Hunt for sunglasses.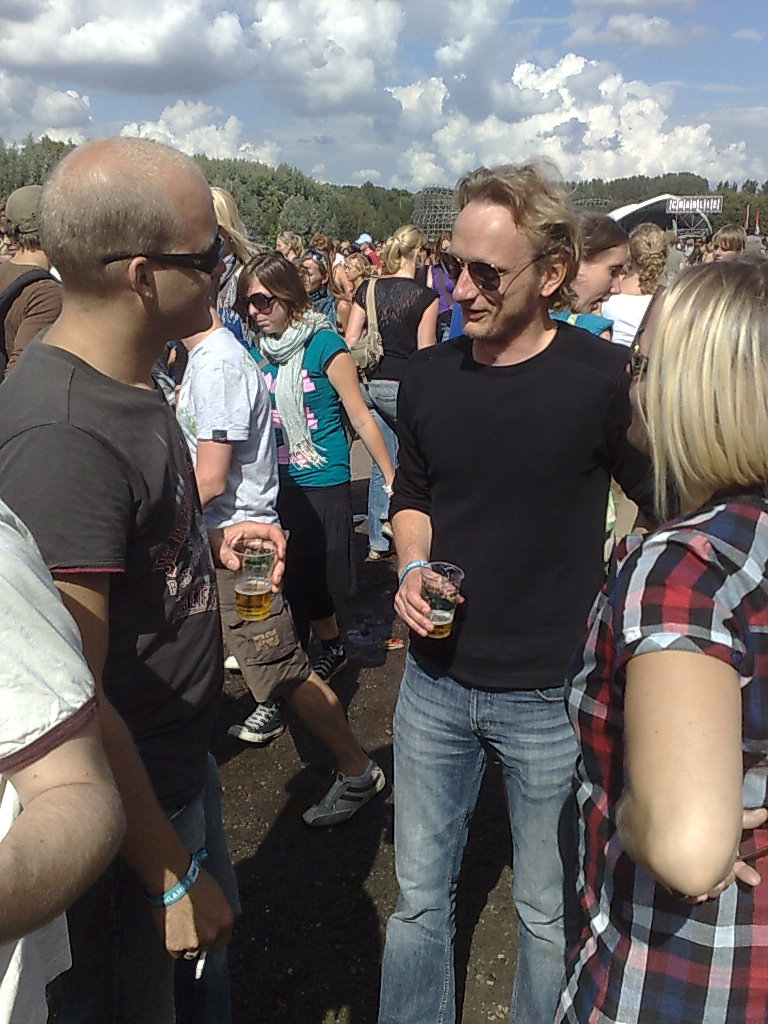
Hunted down at <bbox>632, 335, 650, 379</bbox>.
